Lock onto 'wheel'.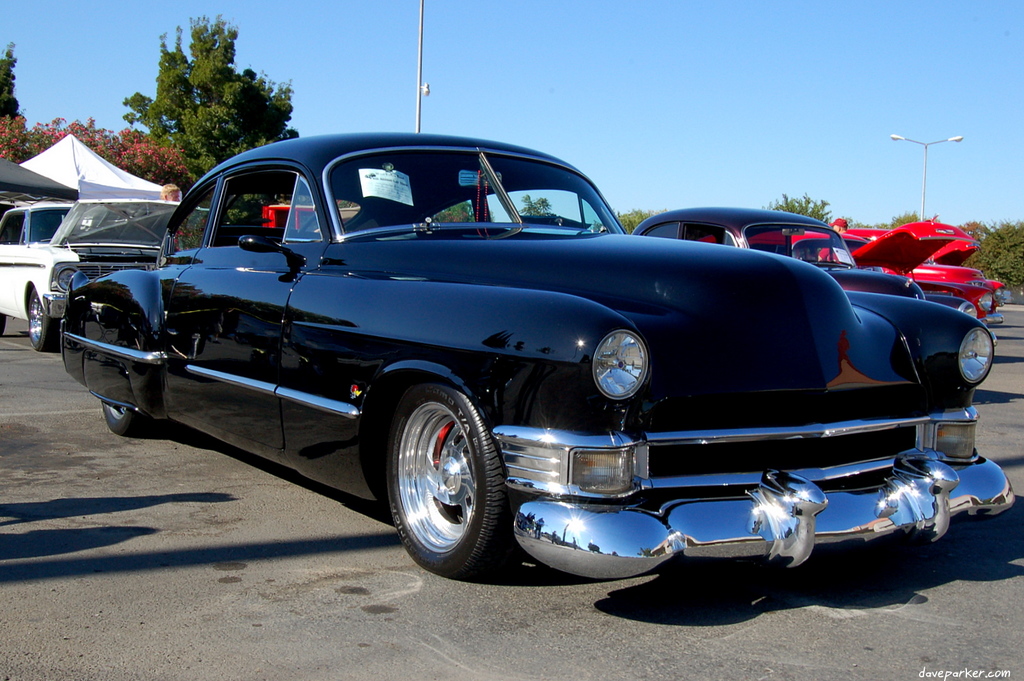
Locked: [left=380, top=374, right=524, bottom=578].
